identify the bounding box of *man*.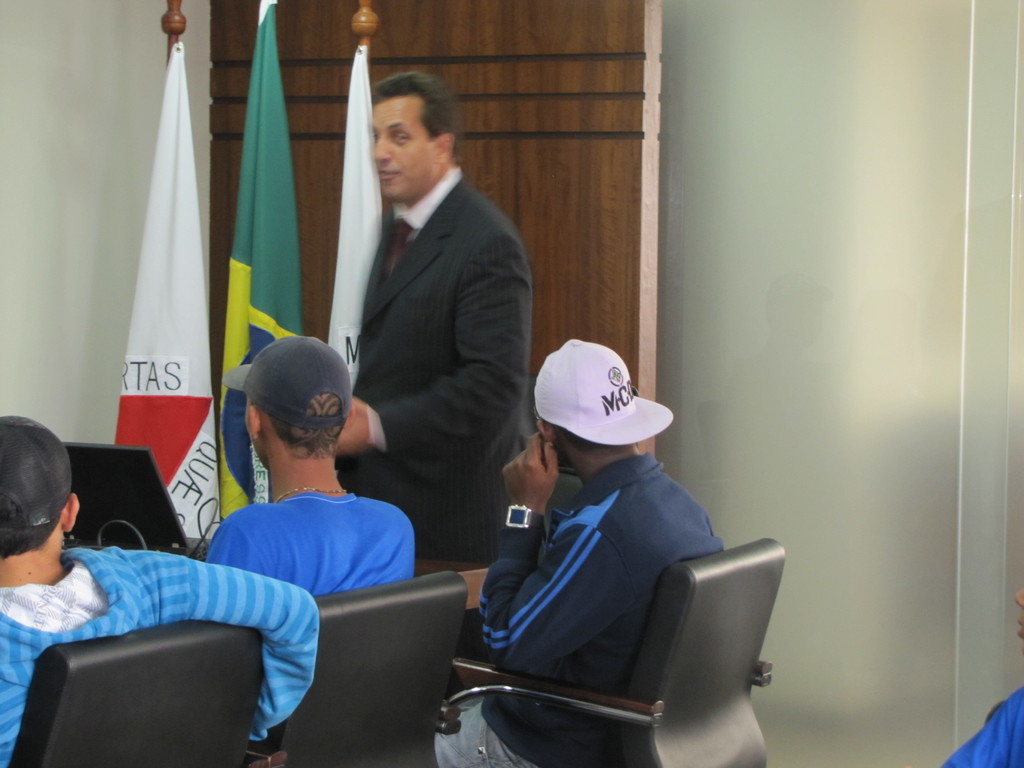
region(0, 414, 324, 767).
